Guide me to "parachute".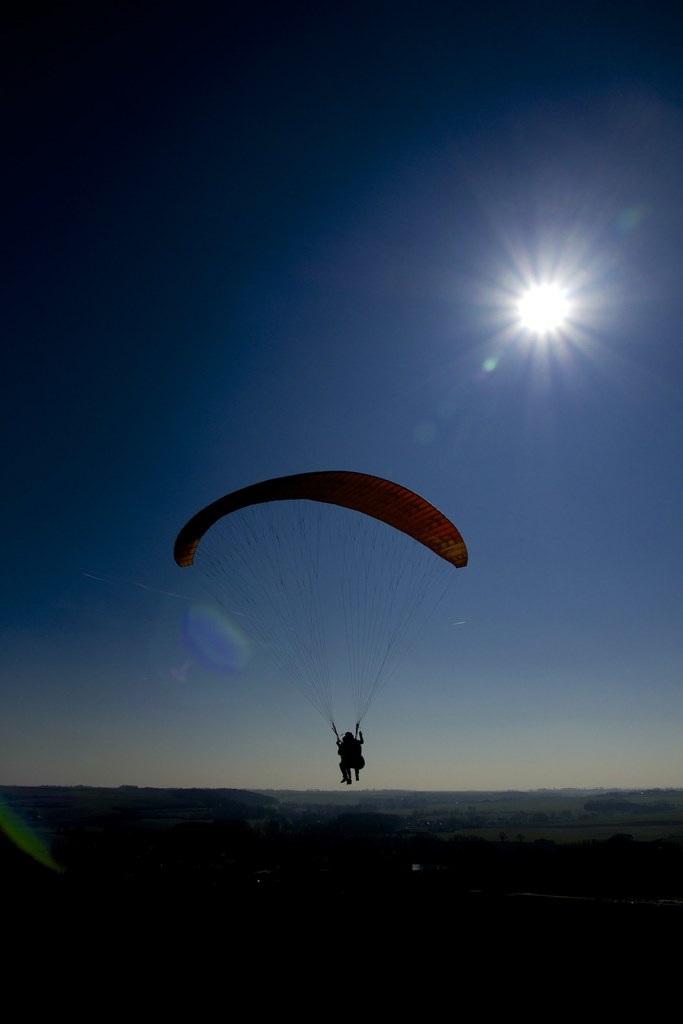
Guidance: l=173, t=470, r=471, b=740.
